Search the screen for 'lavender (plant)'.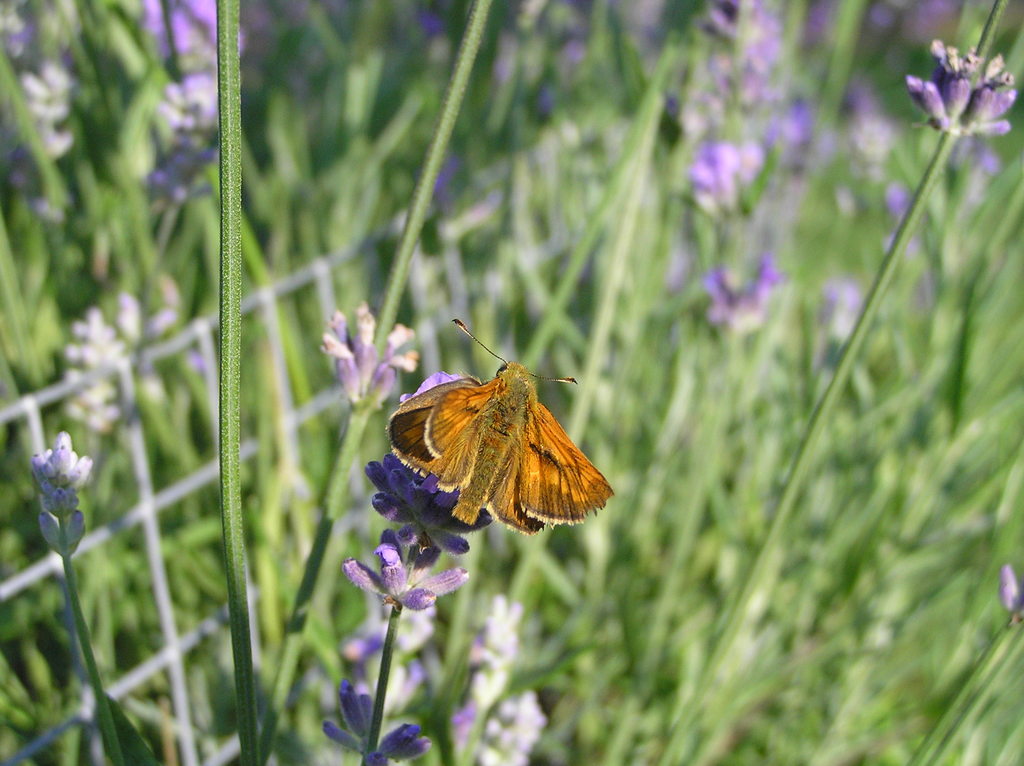
Found at x1=159 y1=72 x2=217 y2=233.
